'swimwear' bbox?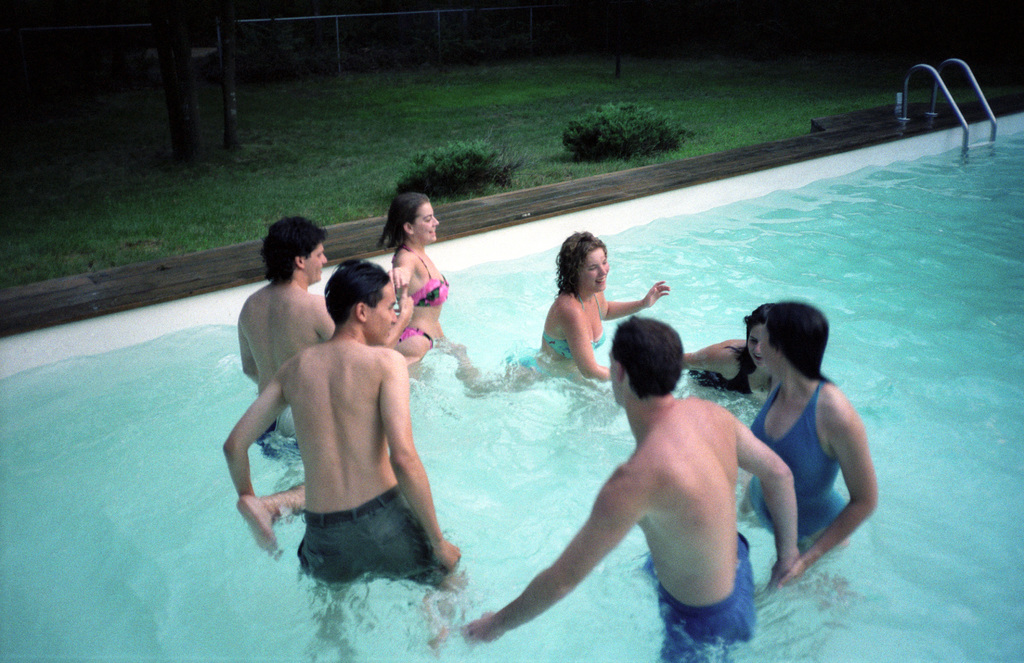
396 326 435 355
